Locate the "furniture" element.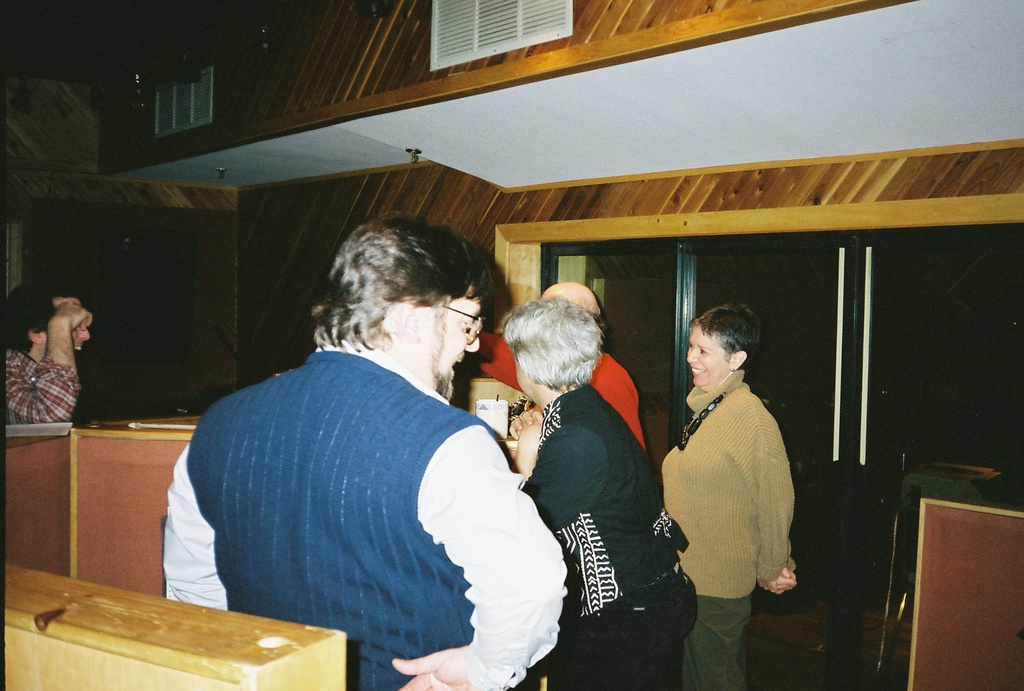
Element bbox: bbox(4, 557, 351, 690).
